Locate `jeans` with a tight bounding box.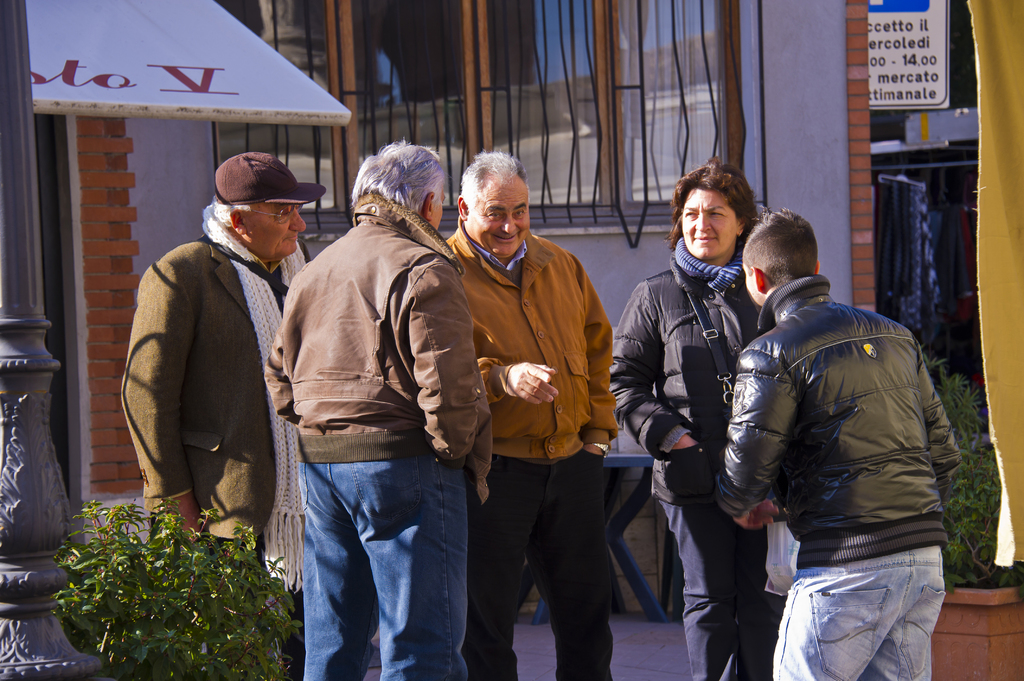
<box>778,549,945,680</box>.
